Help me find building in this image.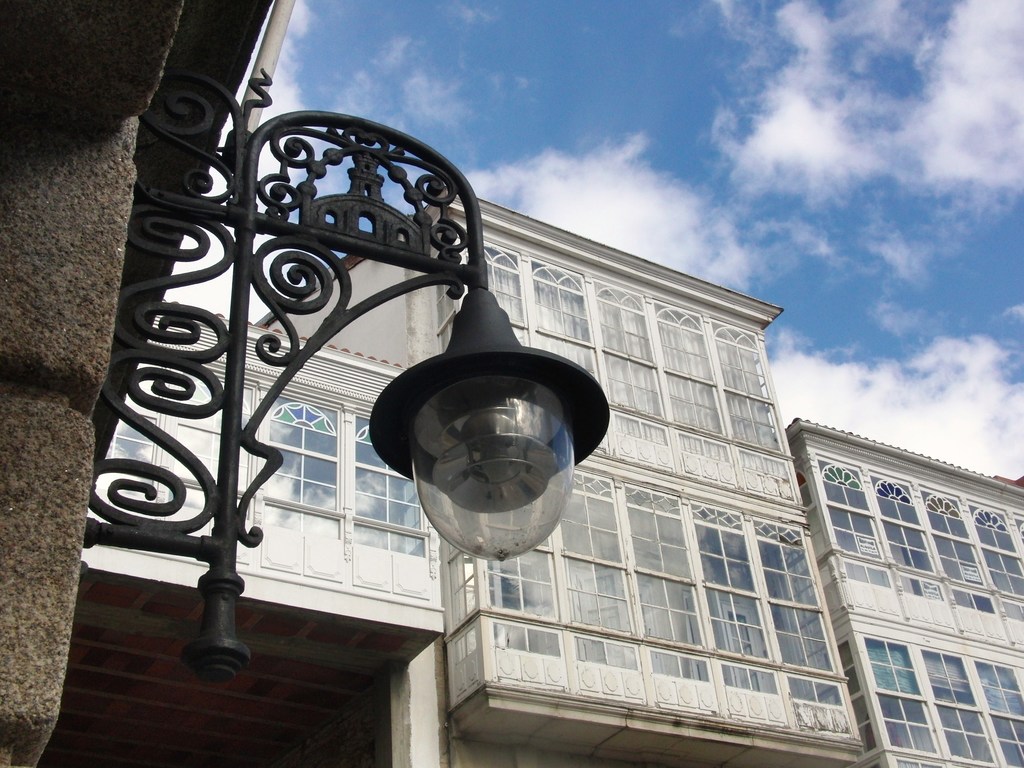
Found it: locate(37, 0, 1023, 767).
